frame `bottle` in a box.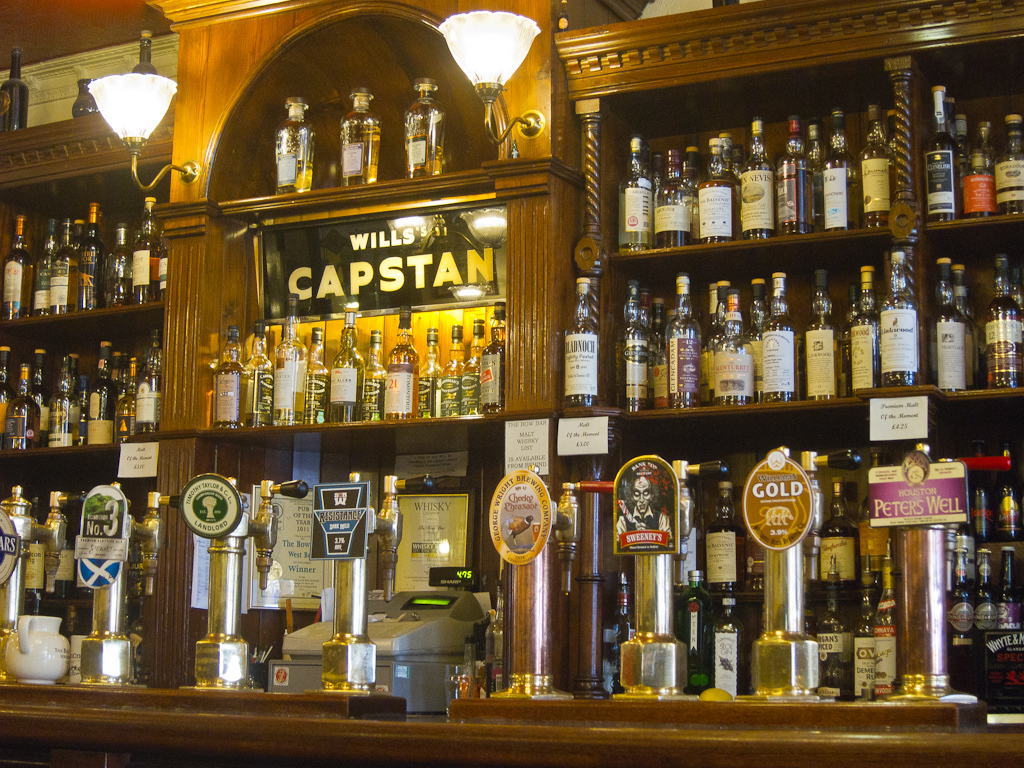
<box>417,327,445,418</box>.
